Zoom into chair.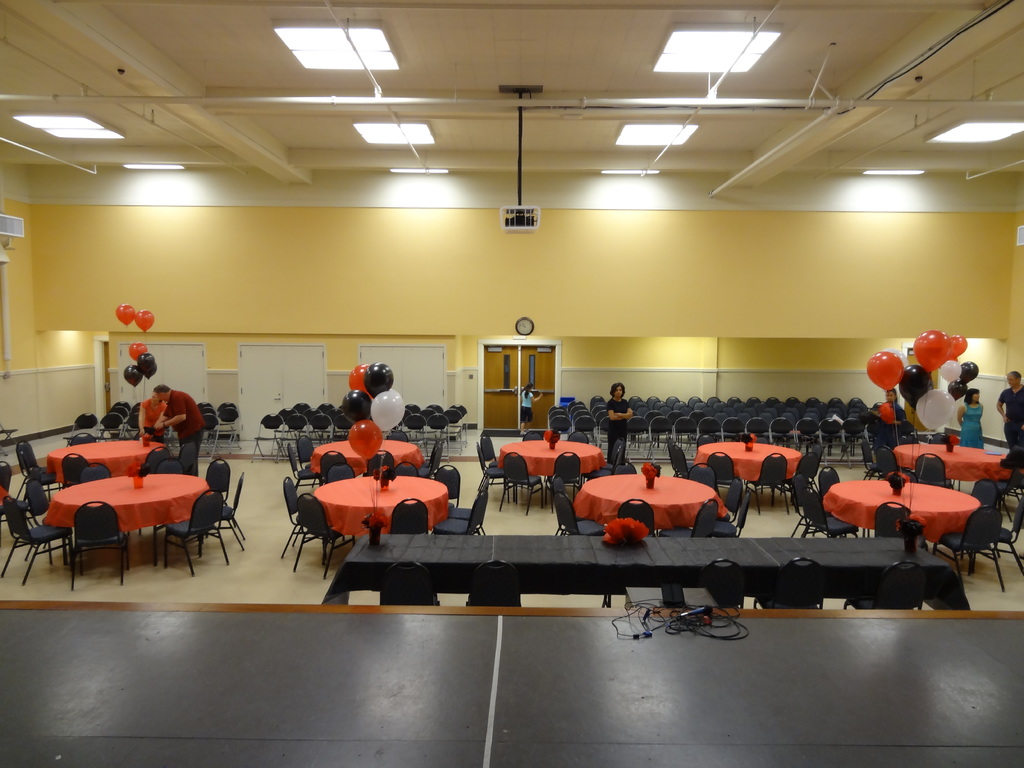
Zoom target: left=710, top=490, right=753, bottom=543.
